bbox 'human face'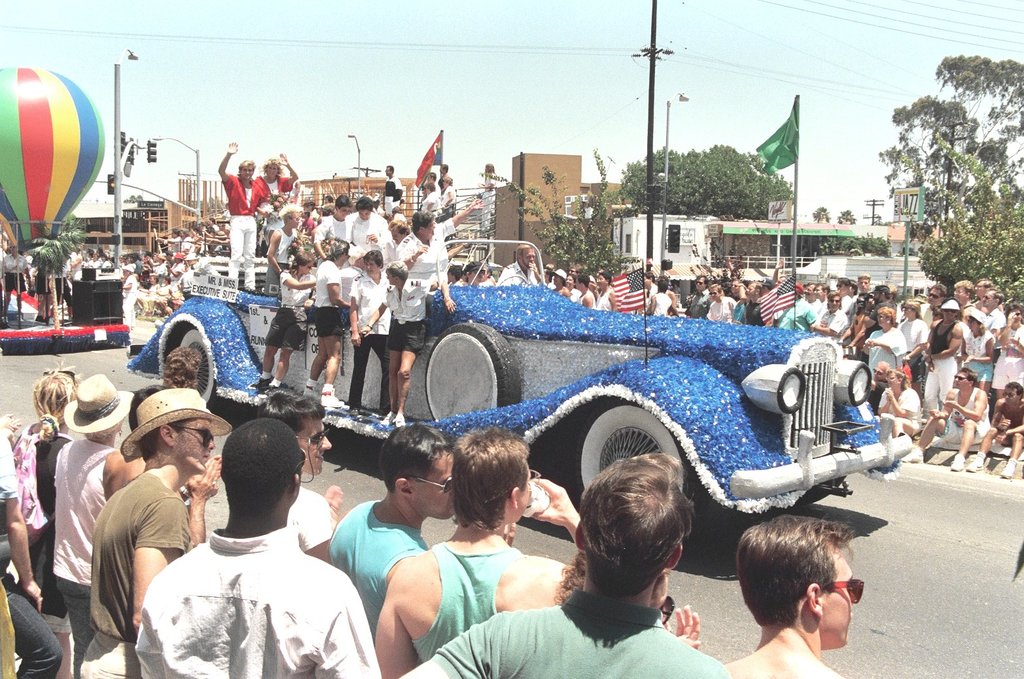
rect(287, 210, 302, 227)
